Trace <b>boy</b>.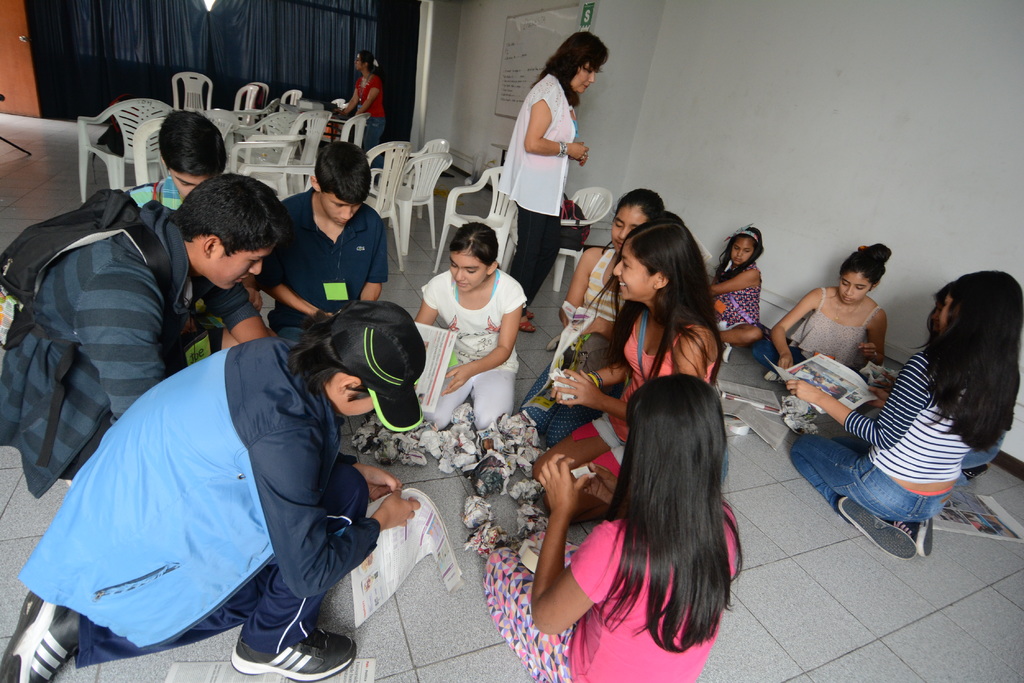
Traced to select_region(0, 179, 287, 488).
